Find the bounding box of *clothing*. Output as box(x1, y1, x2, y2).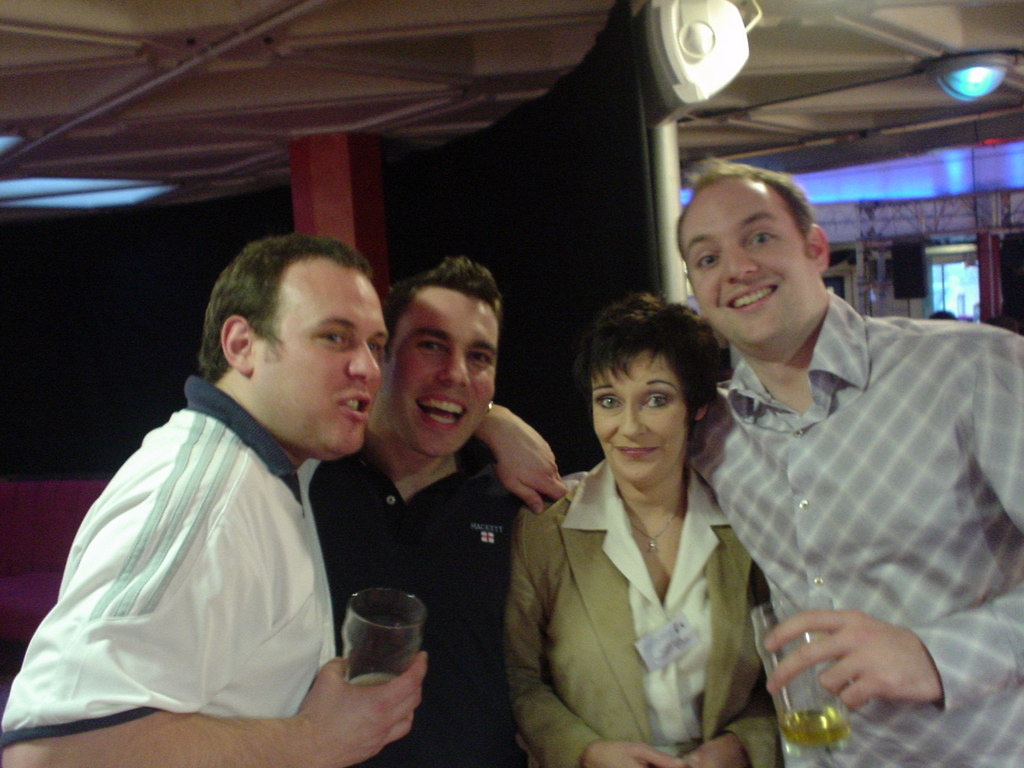
box(291, 438, 524, 767).
